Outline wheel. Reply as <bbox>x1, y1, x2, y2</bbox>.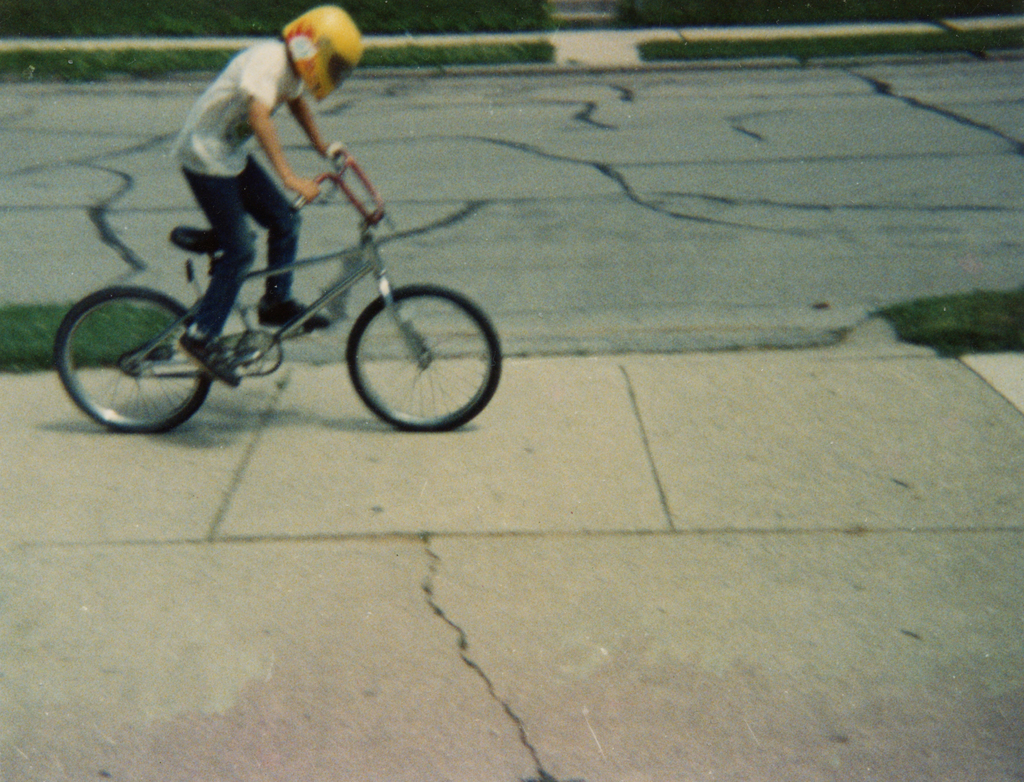
<bbox>57, 287, 217, 434</bbox>.
